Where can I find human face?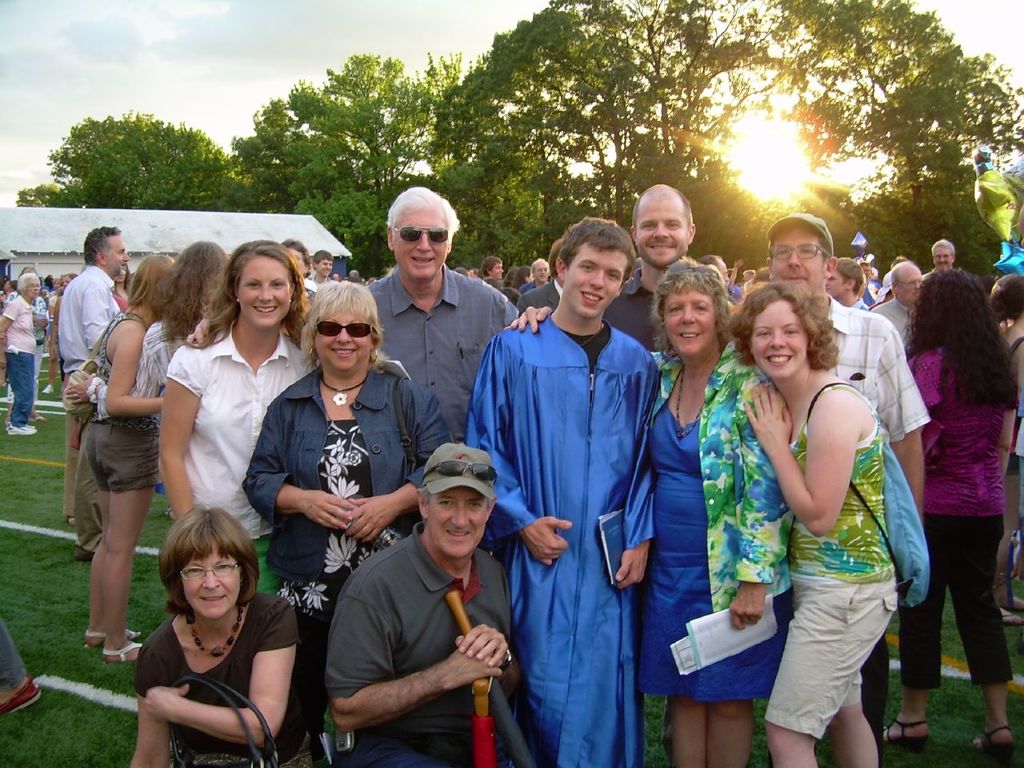
You can find it at <bbox>935, 245, 954, 269</bbox>.
